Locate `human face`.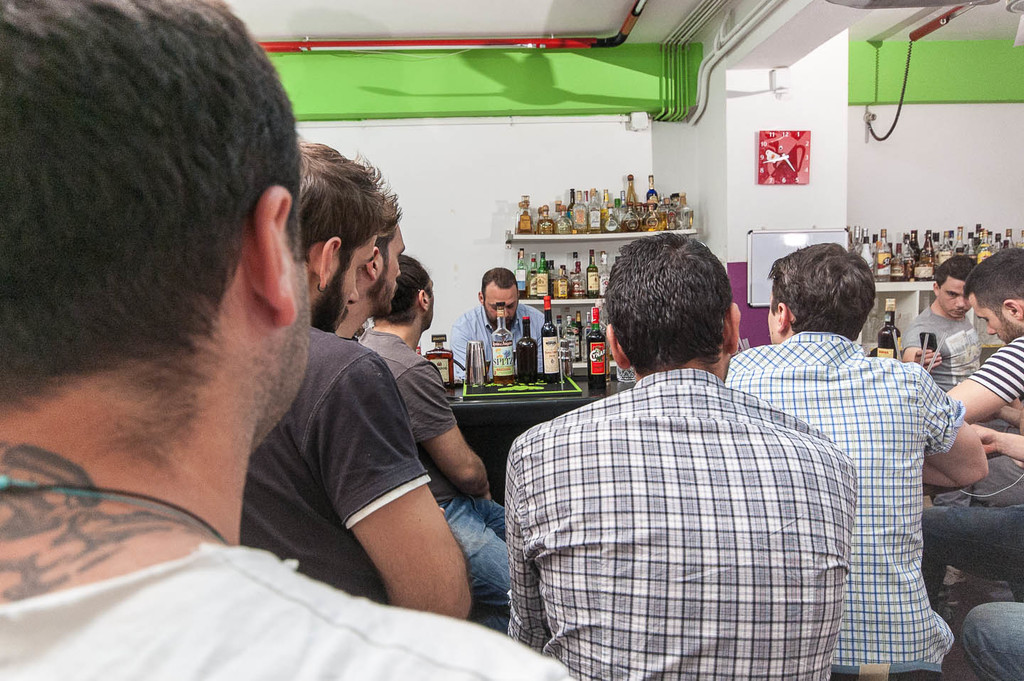
Bounding box: 485,285,518,326.
